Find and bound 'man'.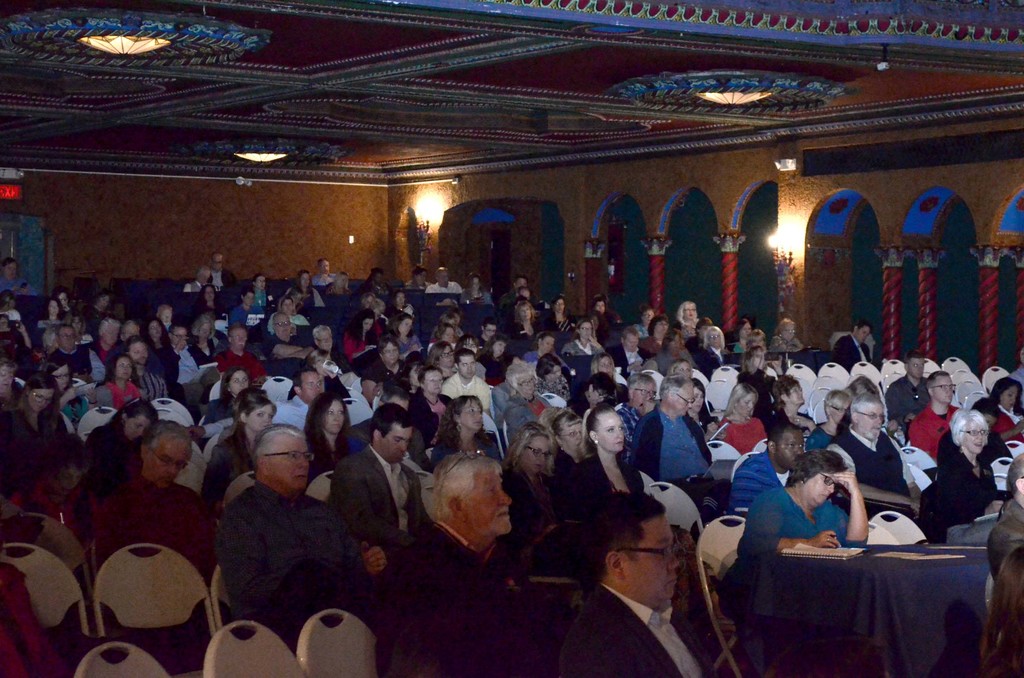
Bound: (543, 500, 723, 677).
